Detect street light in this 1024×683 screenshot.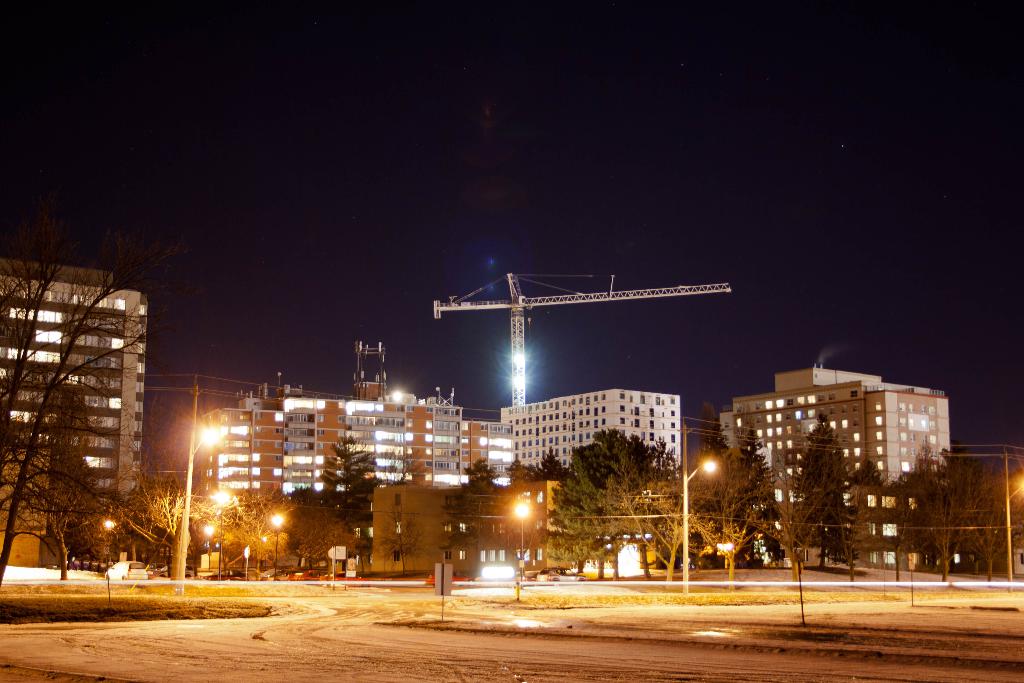
Detection: <bbox>205, 527, 216, 571</bbox>.
